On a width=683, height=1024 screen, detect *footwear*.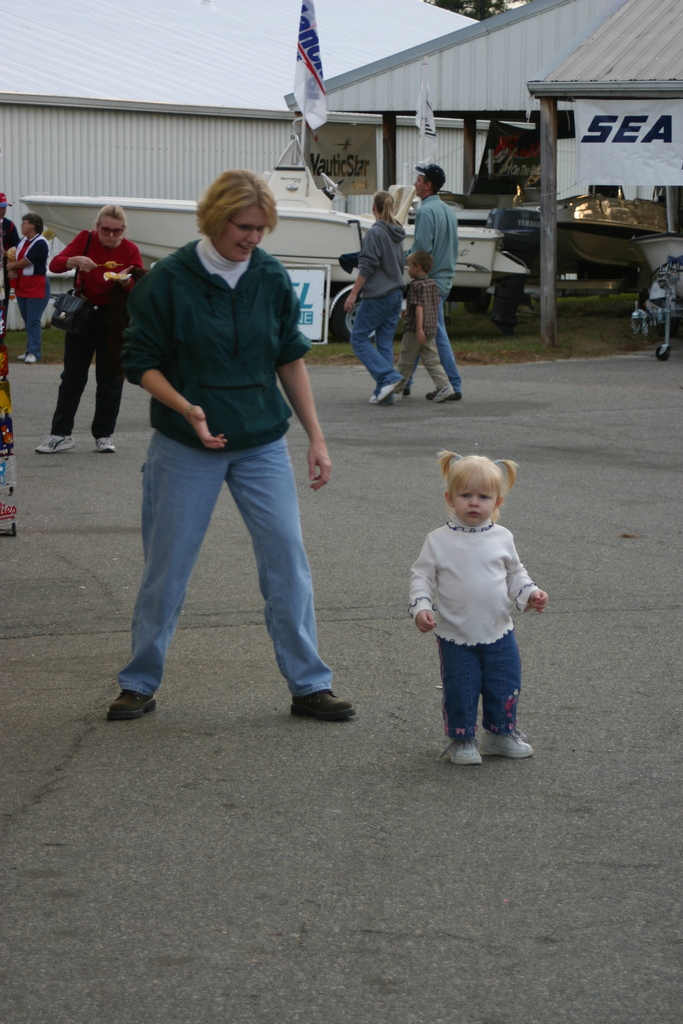
(35,429,71,454).
